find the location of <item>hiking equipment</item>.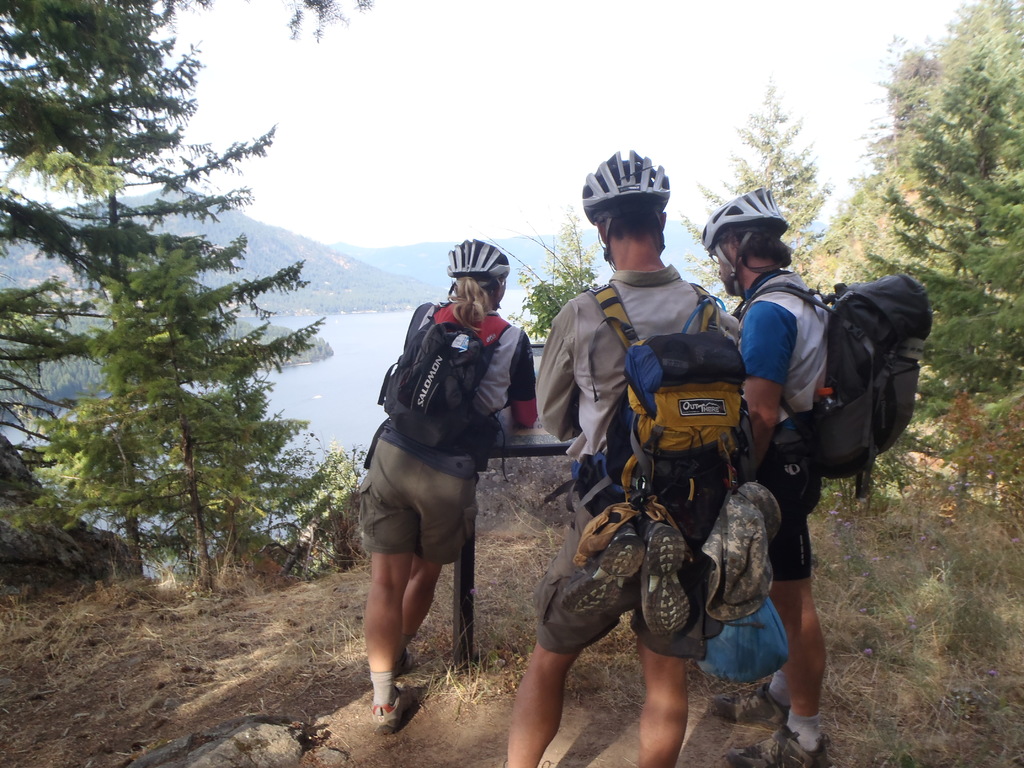
Location: [533,274,791,653].
